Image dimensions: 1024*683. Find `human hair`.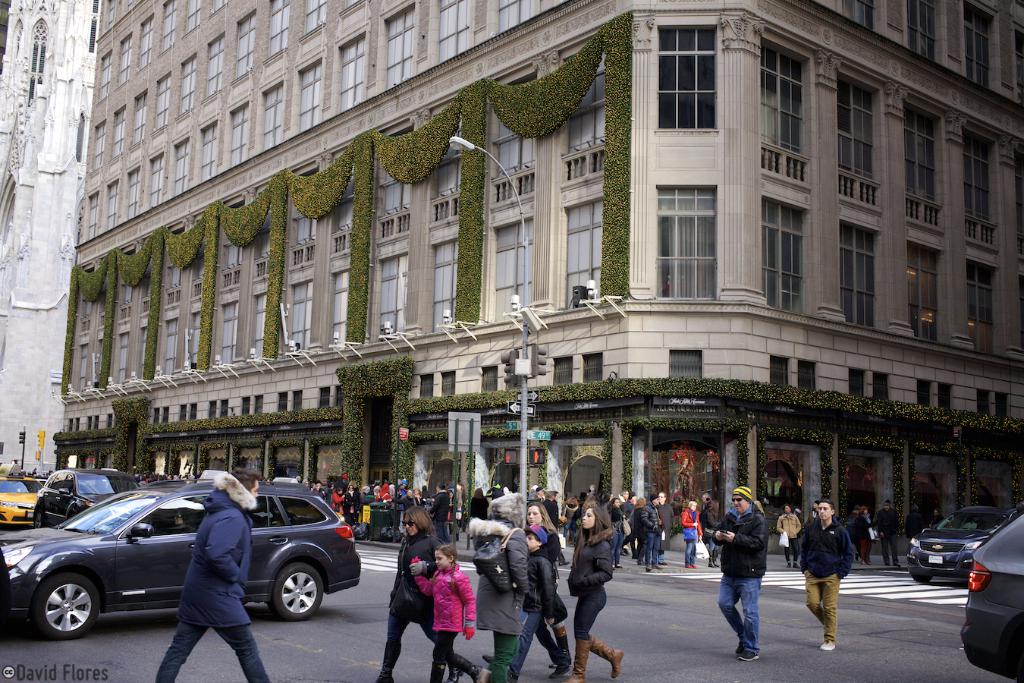
x1=525, y1=501, x2=557, y2=533.
